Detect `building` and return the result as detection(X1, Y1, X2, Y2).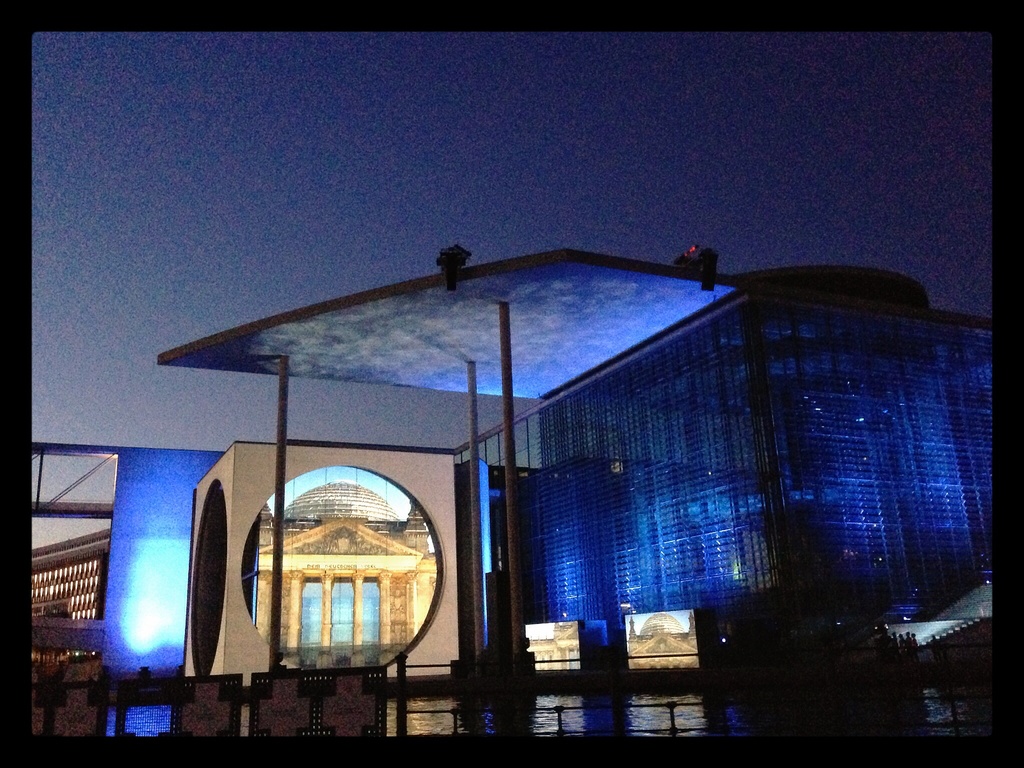
detection(541, 260, 1009, 664).
